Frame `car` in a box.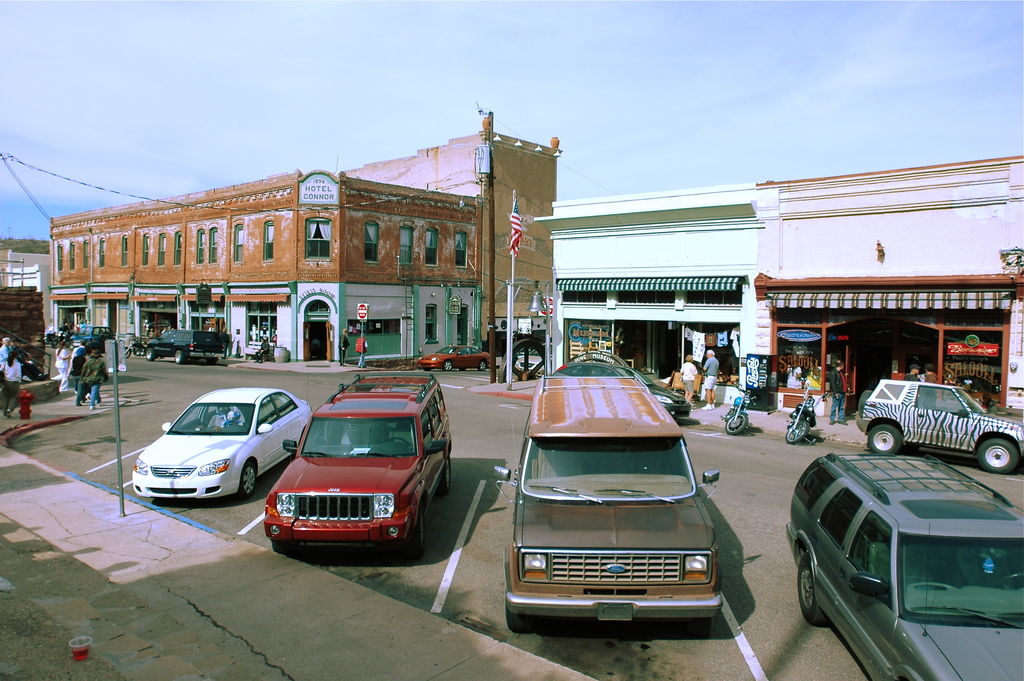
pyautogui.locateOnScreen(68, 325, 114, 352).
